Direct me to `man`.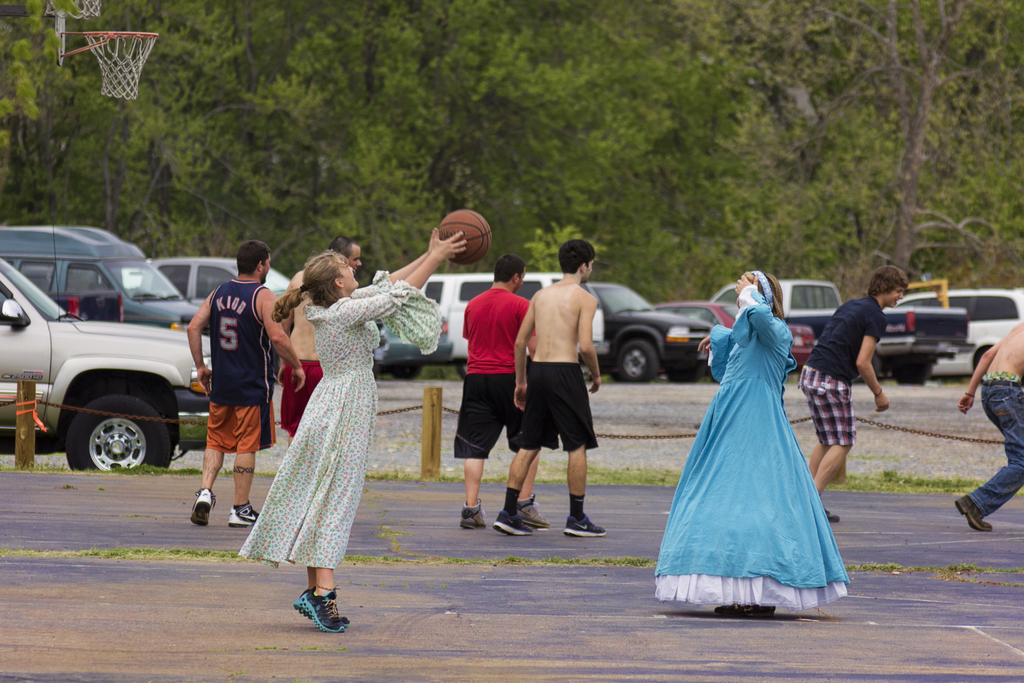
Direction: BBox(277, 233, 365, 445).
